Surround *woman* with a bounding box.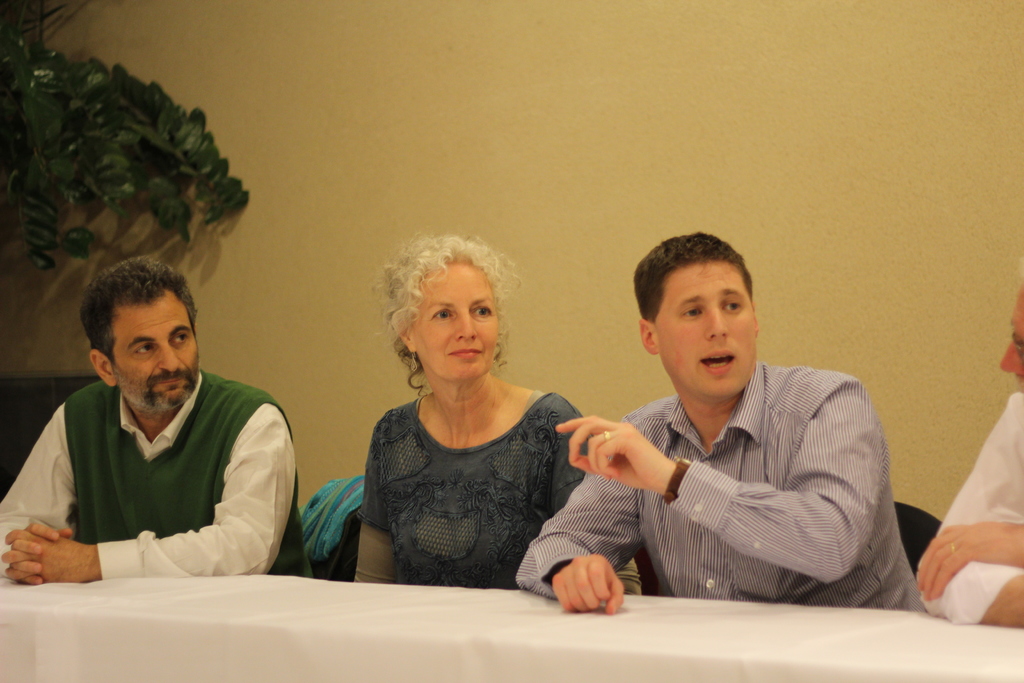
l=349, t=225, r=585, b=589.
